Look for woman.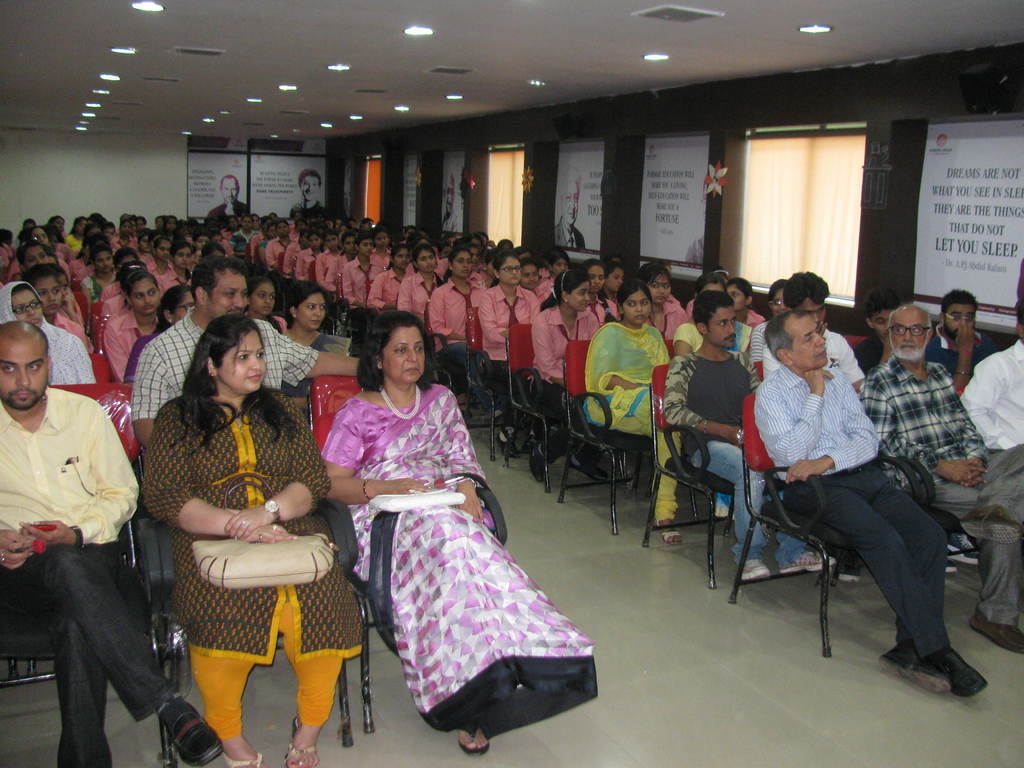
Found: <box>103,222,119,249</box>.
